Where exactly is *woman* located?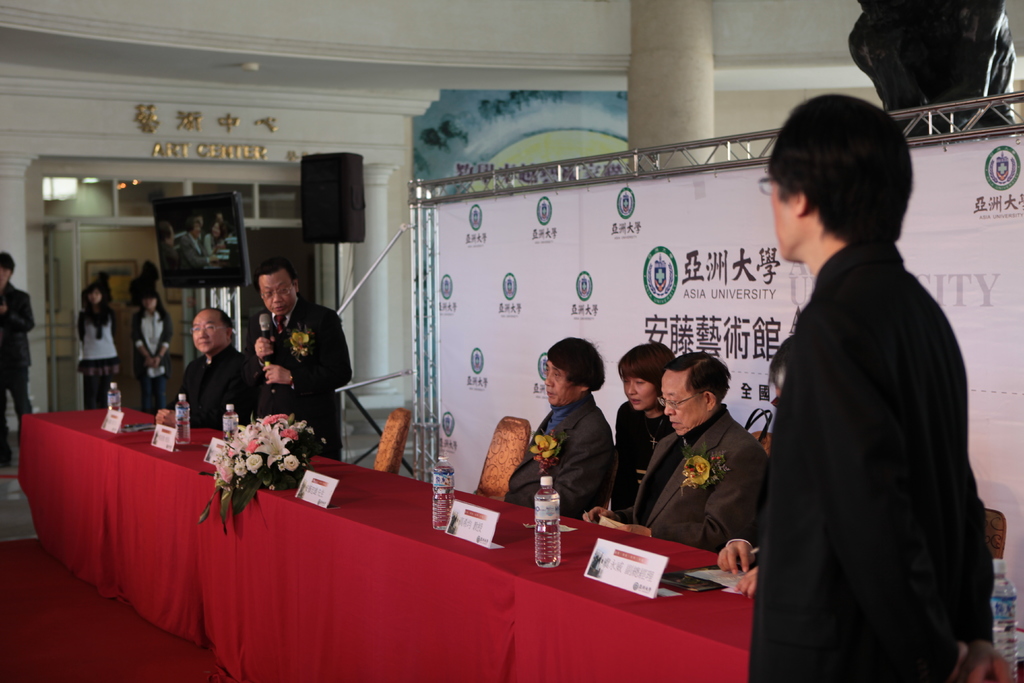
Its bounding box is crop(78, 281, 120, 411).
